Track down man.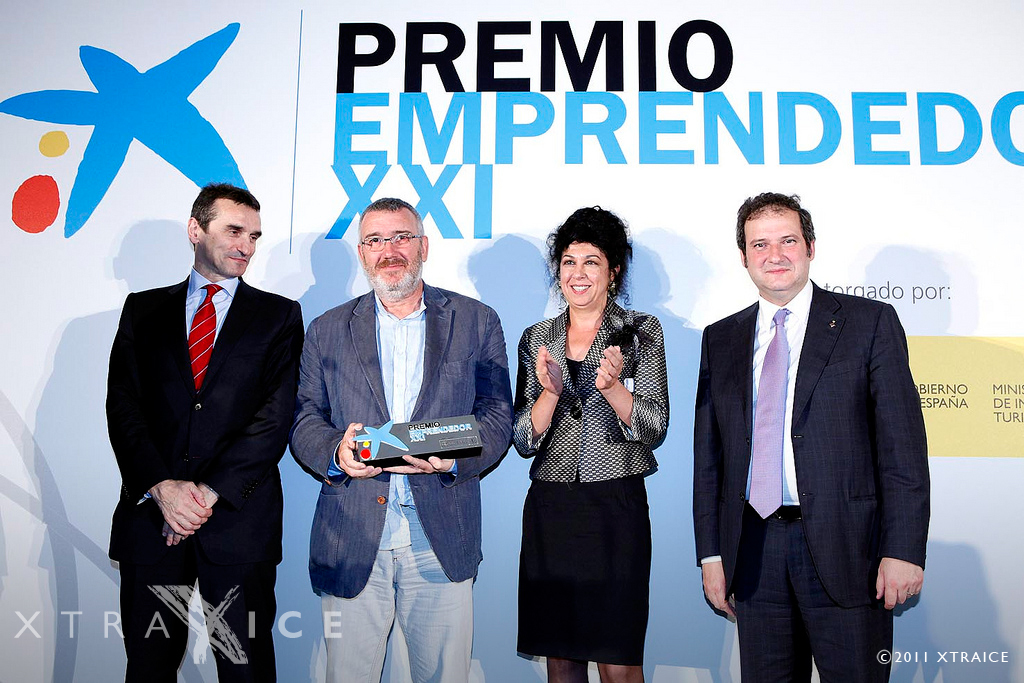
Tracked to 285/193/517/682.
